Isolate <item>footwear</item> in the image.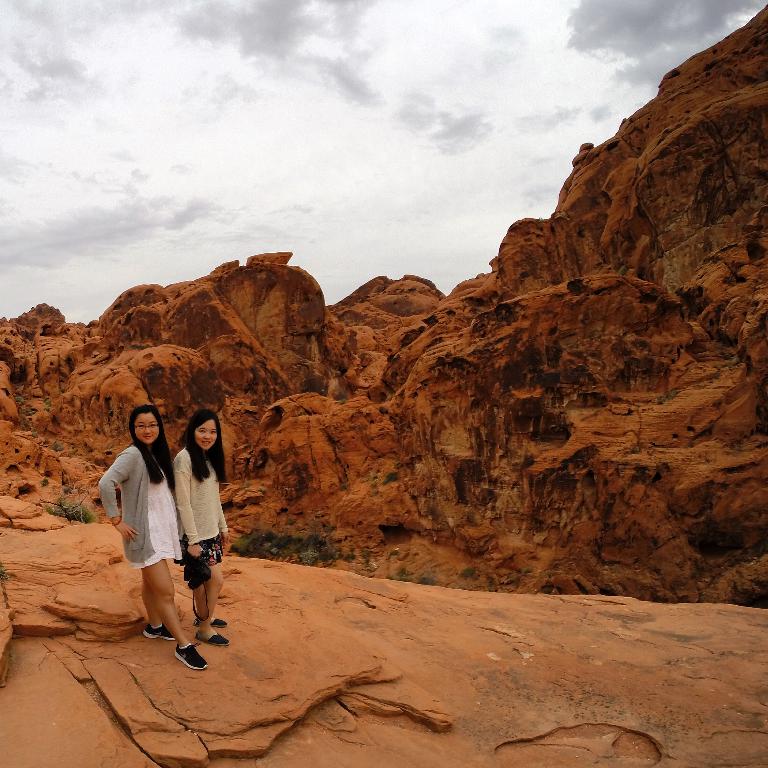
Isolated region: 195,628,229,647.
